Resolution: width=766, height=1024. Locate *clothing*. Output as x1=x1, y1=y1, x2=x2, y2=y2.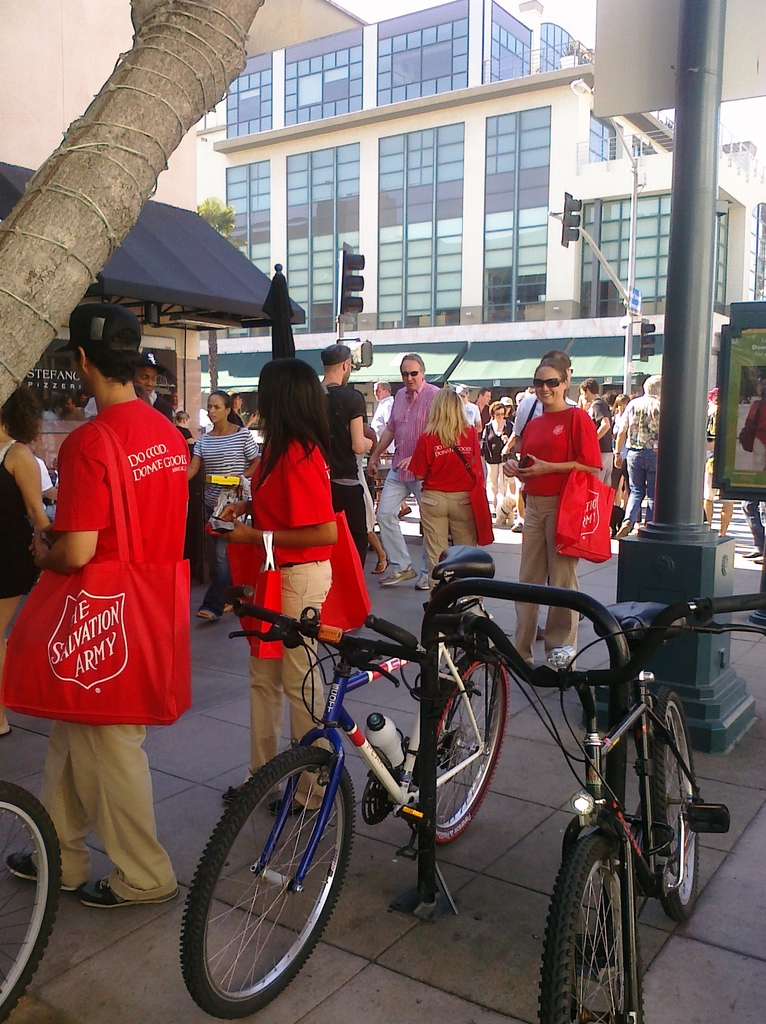
x1=738, y1=392, x2=765, y2=476.
